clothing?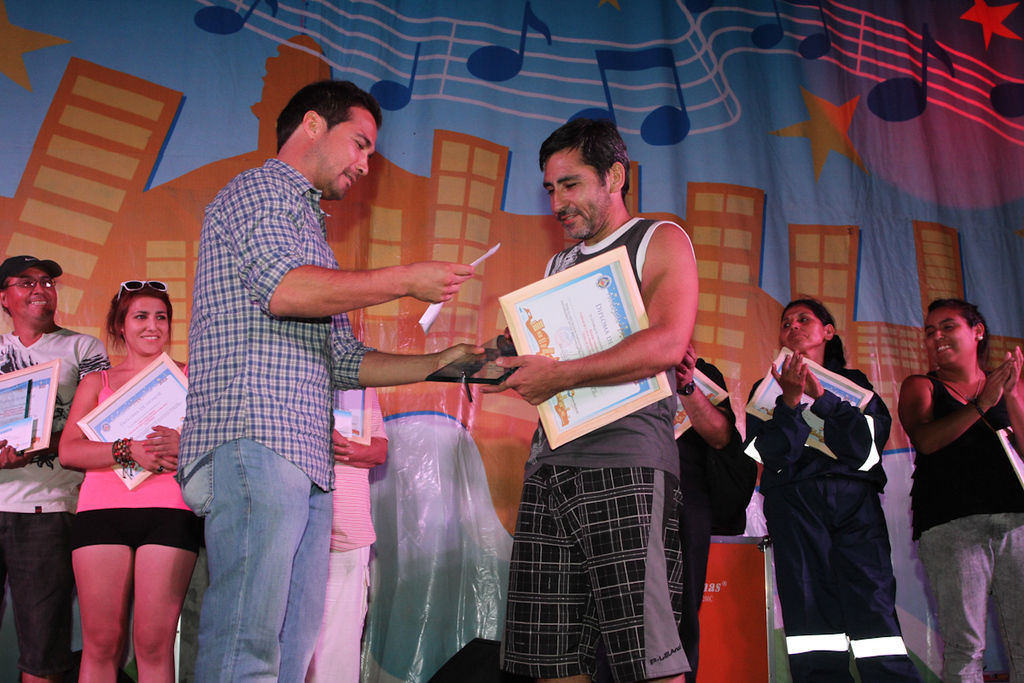
pyautogui.locateOnScreen(752, 371, 915, 682)
